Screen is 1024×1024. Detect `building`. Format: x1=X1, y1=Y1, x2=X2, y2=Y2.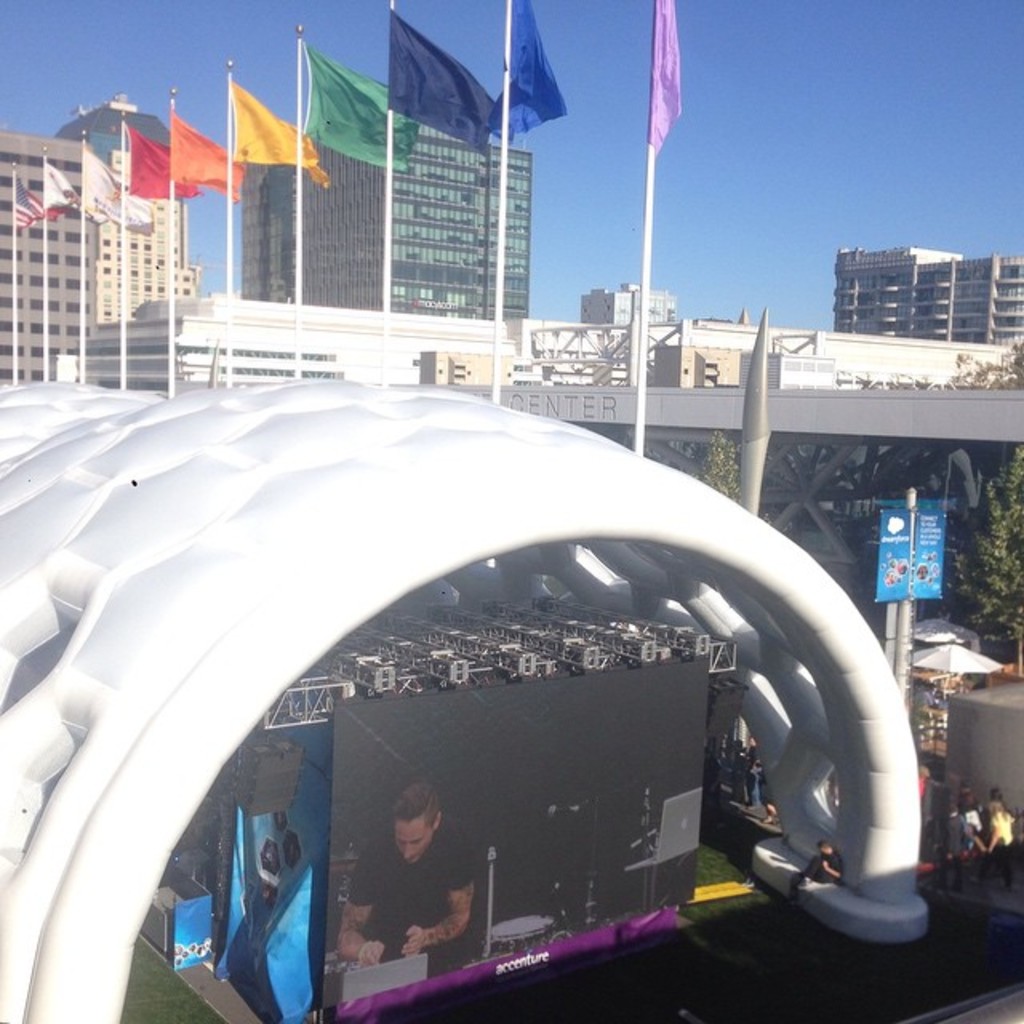
x1=0, y1=130, x2=202, y2=386.
